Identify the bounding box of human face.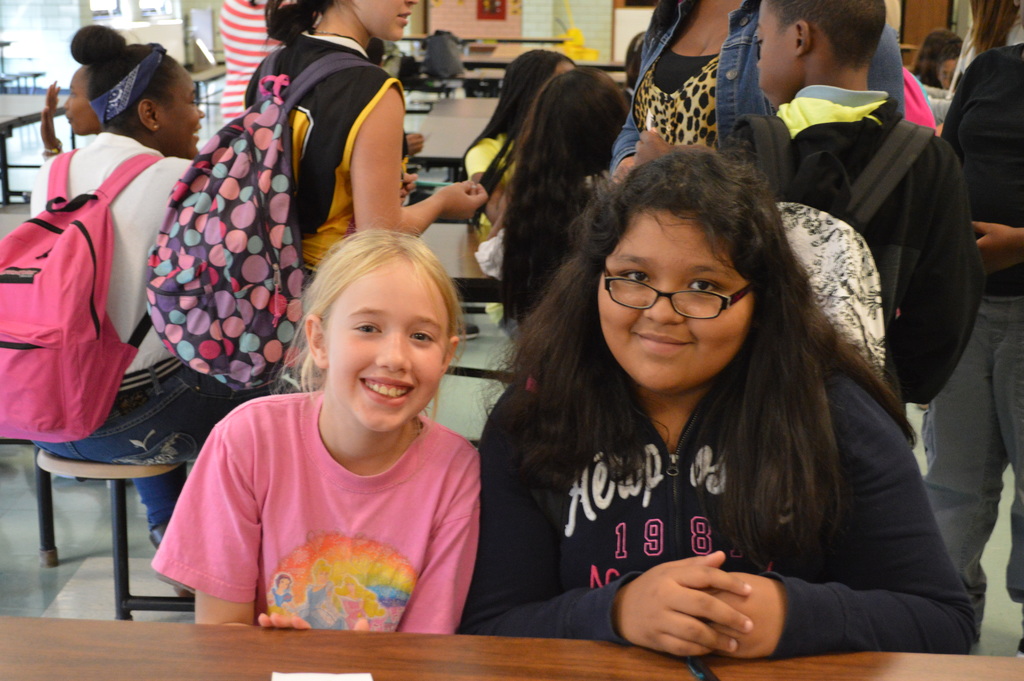
<region>329, 252, 449, 434</region>.
